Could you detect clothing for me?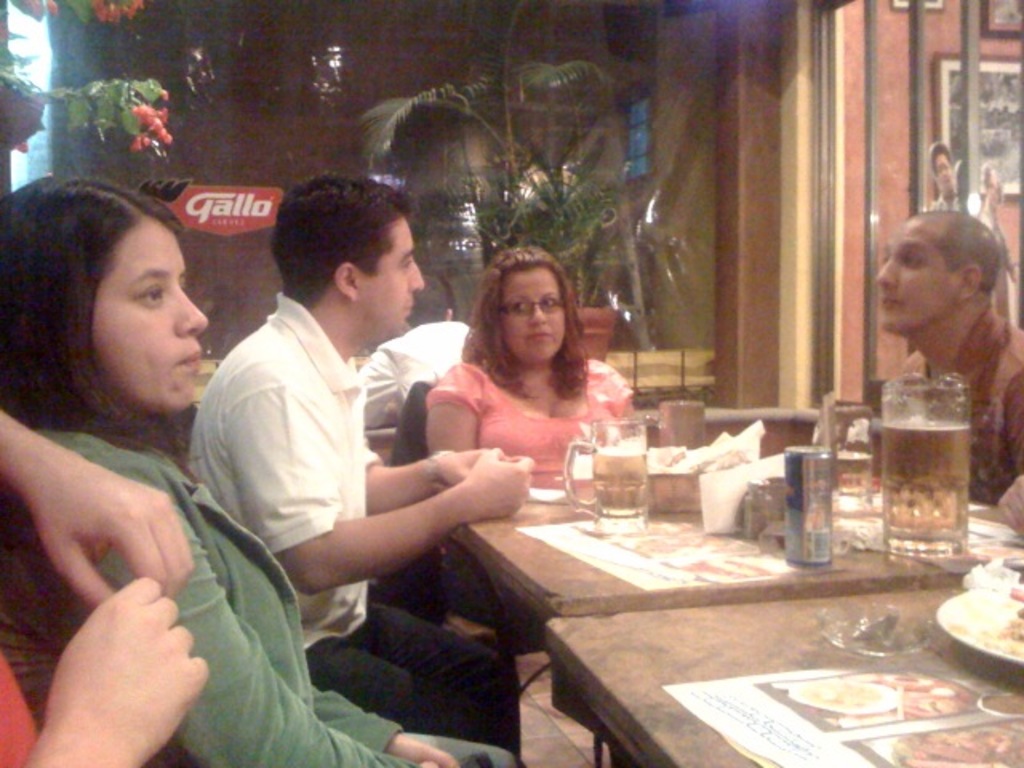
Detection result: box=[901, 294, 1022, 502].
